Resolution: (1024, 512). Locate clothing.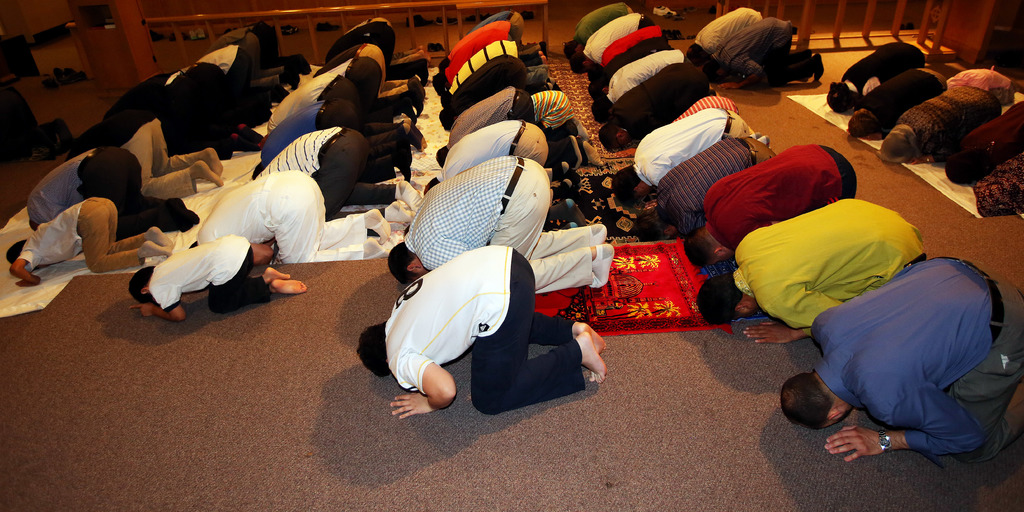
bbox(192, 44, 272, 102).
